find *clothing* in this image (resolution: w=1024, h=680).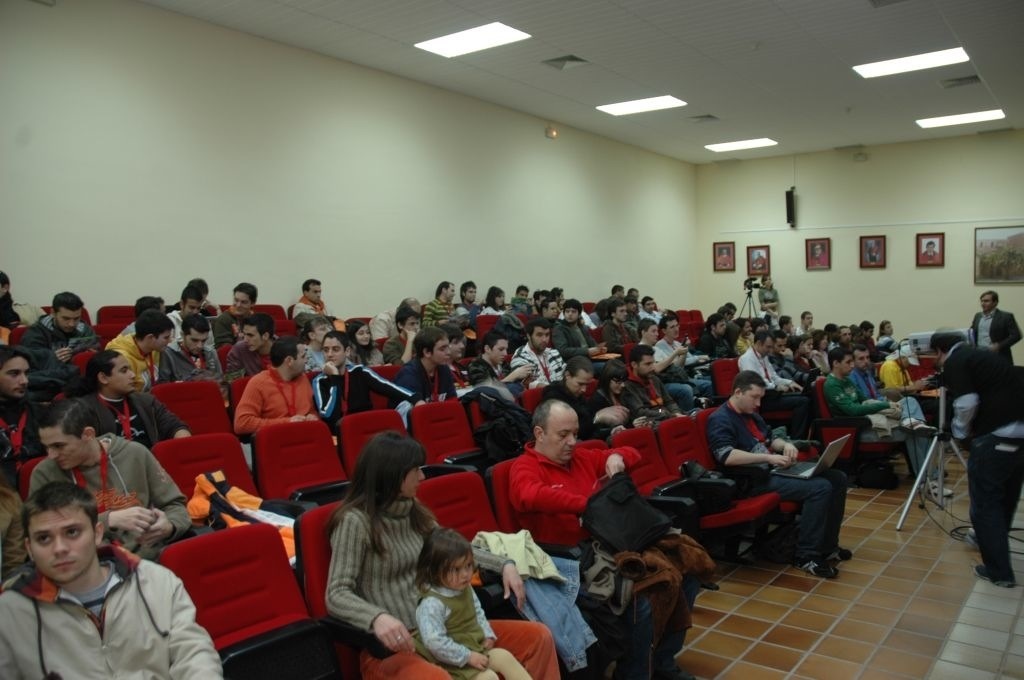
<box>704,394,844,561</box>.
